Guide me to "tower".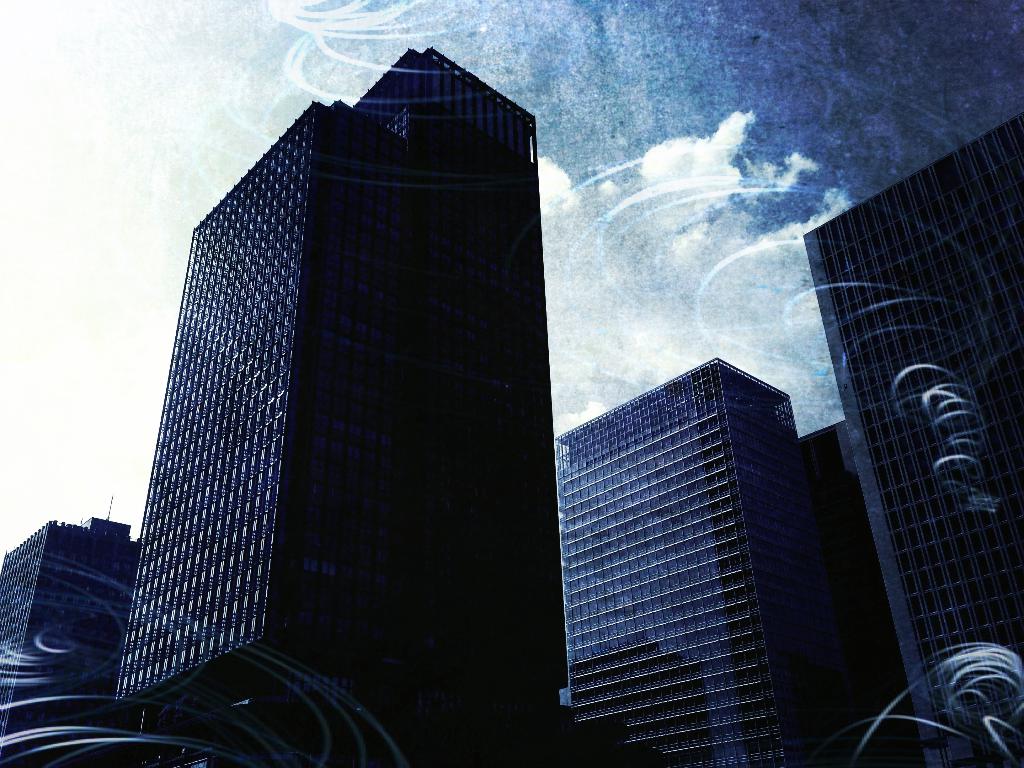
Guidance: 810, 409, 925, 767.
